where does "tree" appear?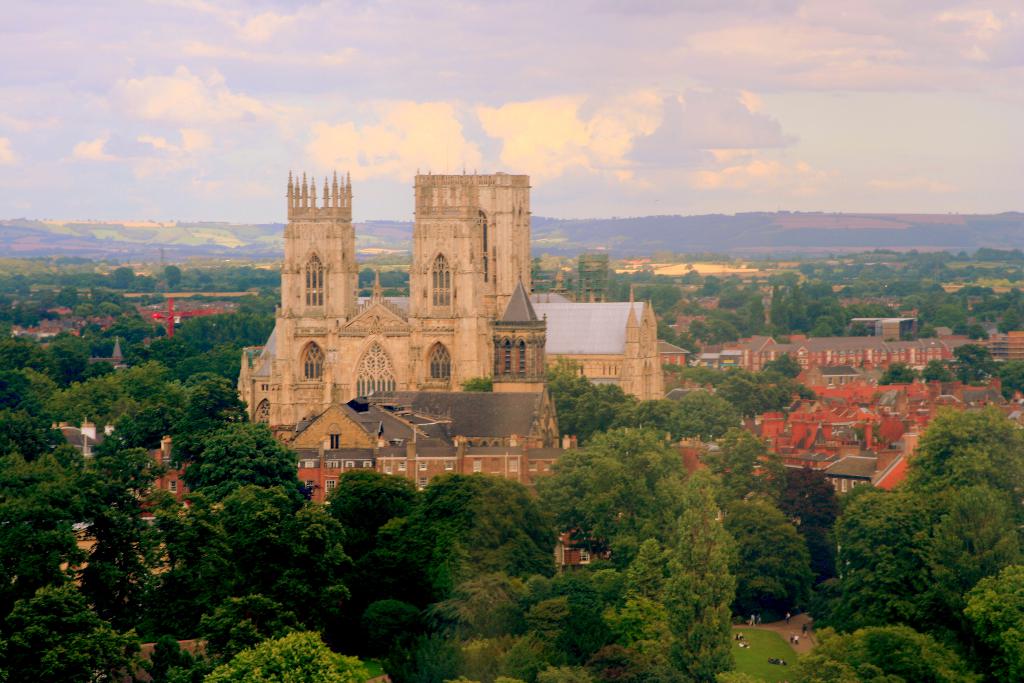
Appears at detection(662, 477, 737, 682).
